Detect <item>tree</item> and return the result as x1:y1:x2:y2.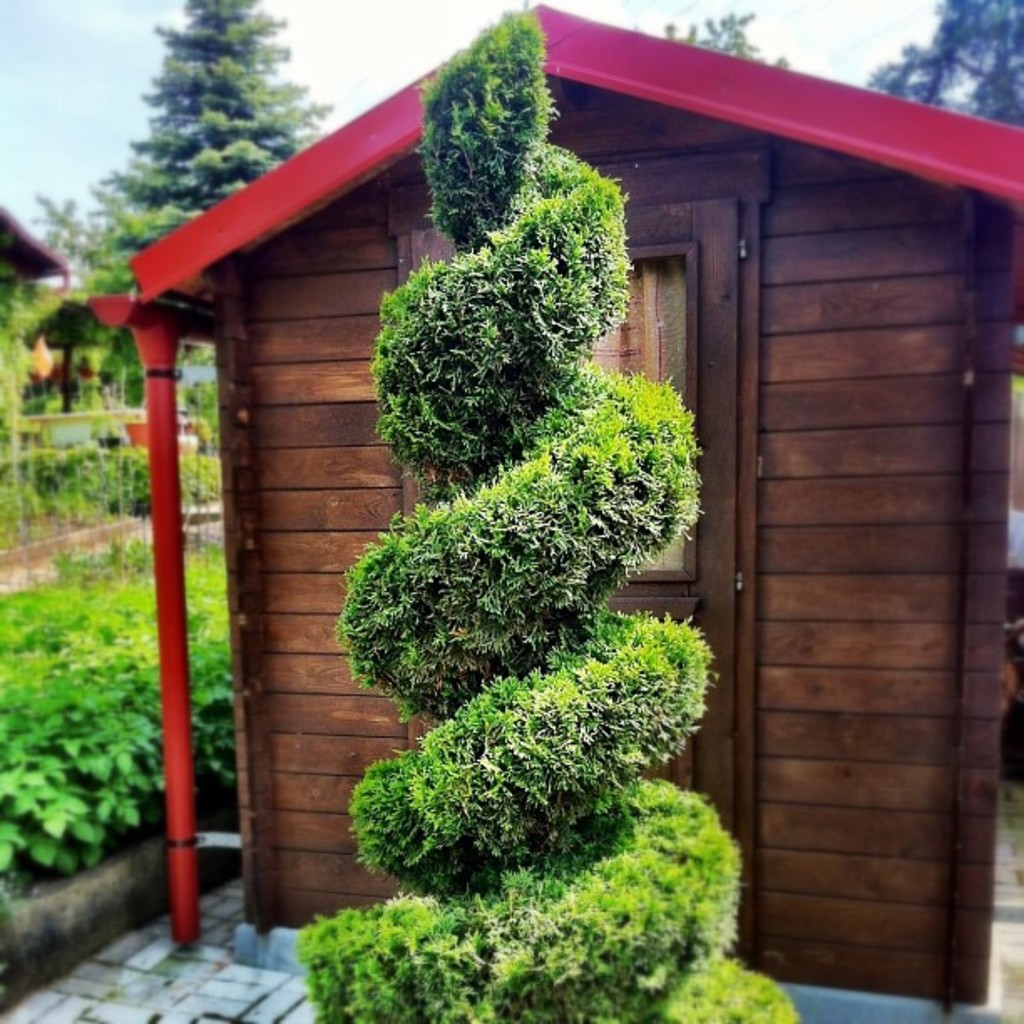
0:284:72:480.
